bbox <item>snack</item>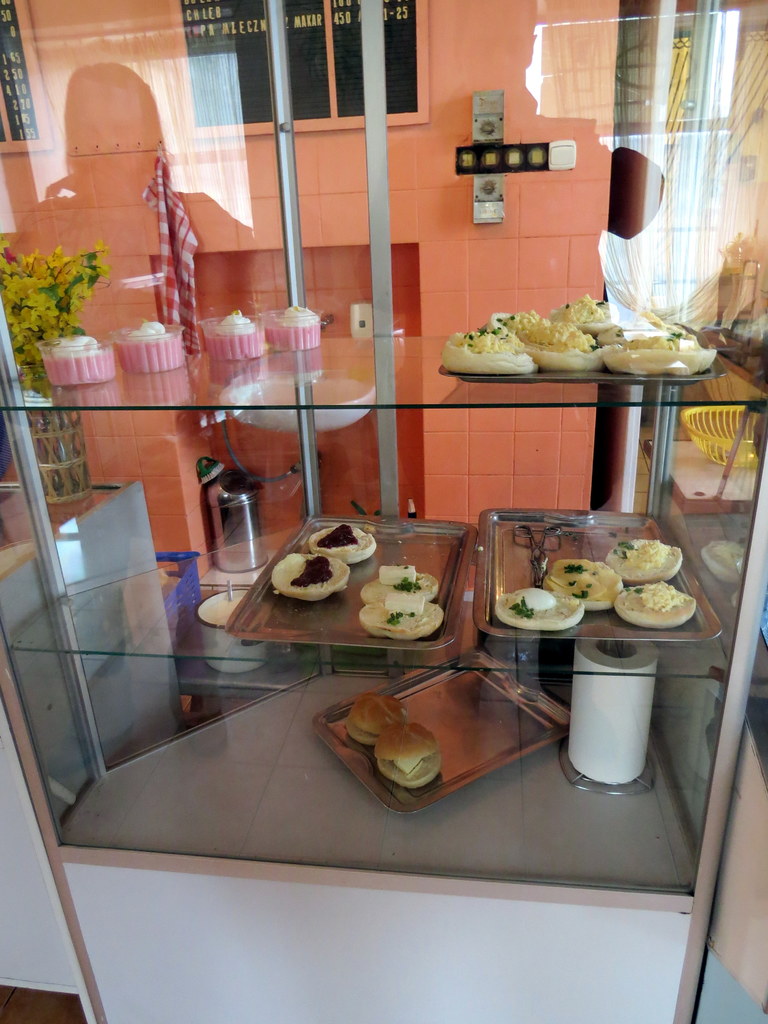
select_region(541, 558, 625, 614)
